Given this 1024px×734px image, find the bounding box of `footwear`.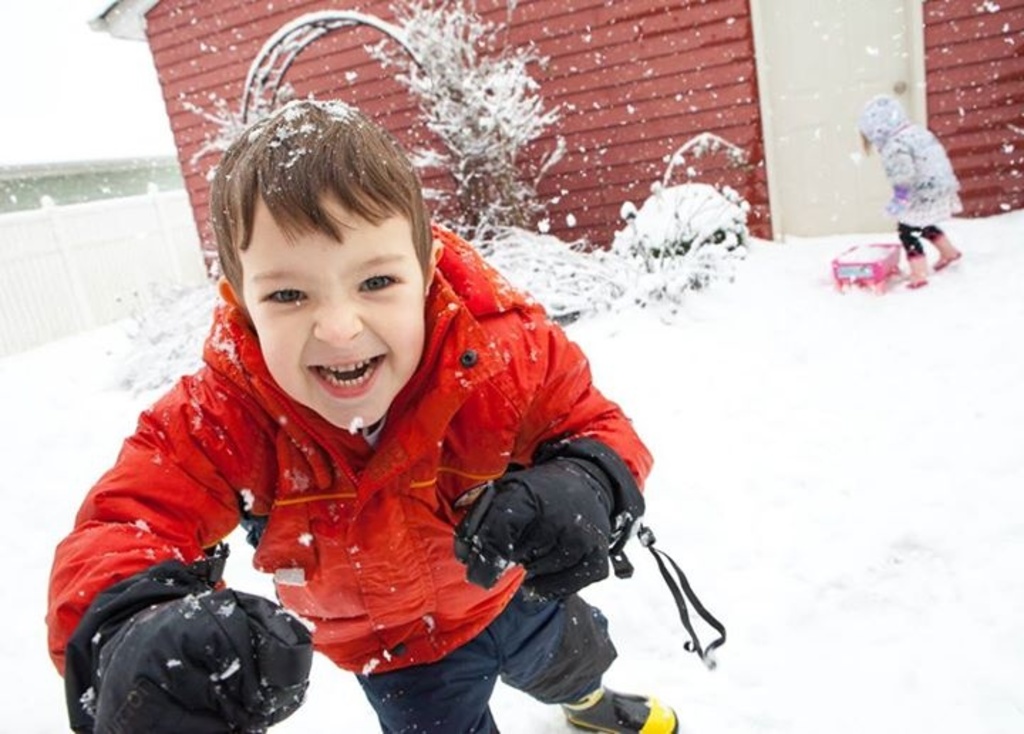
select_region(902, 246, 930, 289).
